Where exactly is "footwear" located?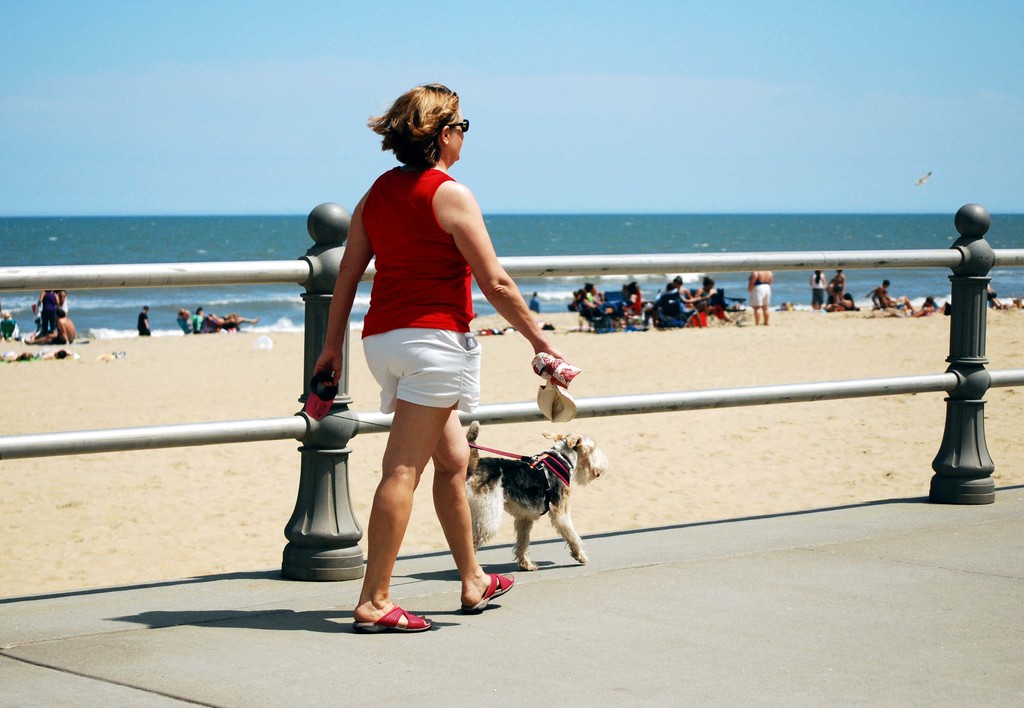
Its bounding box is box(356, 597, 435, 631).
